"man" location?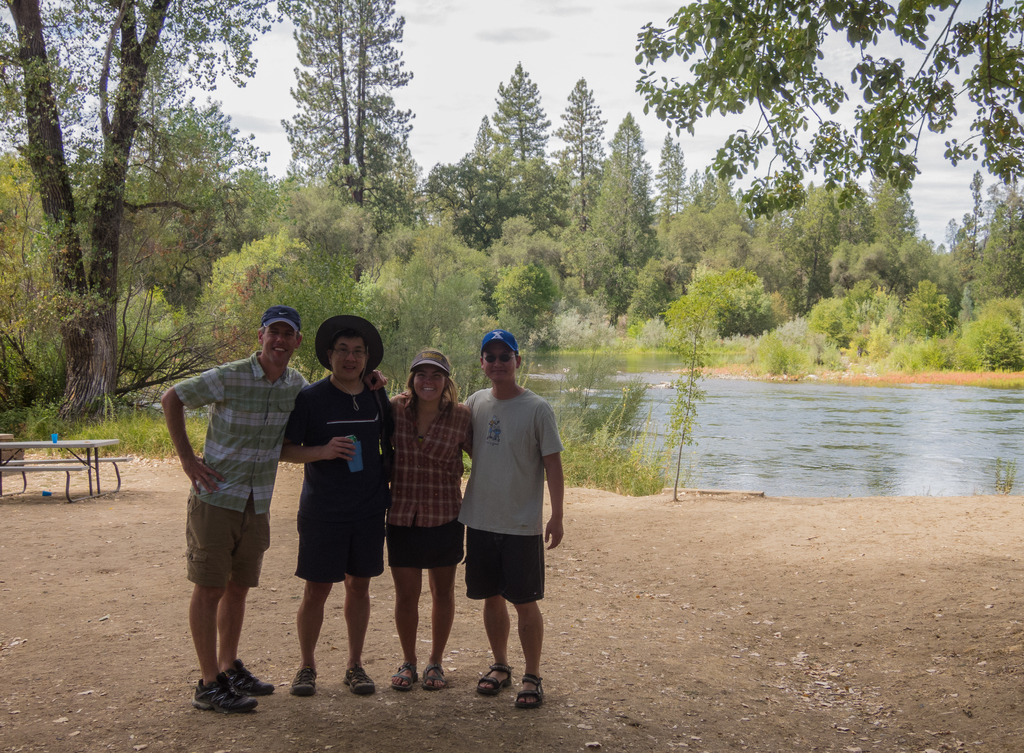
detection(163, 306, 392, 713)
